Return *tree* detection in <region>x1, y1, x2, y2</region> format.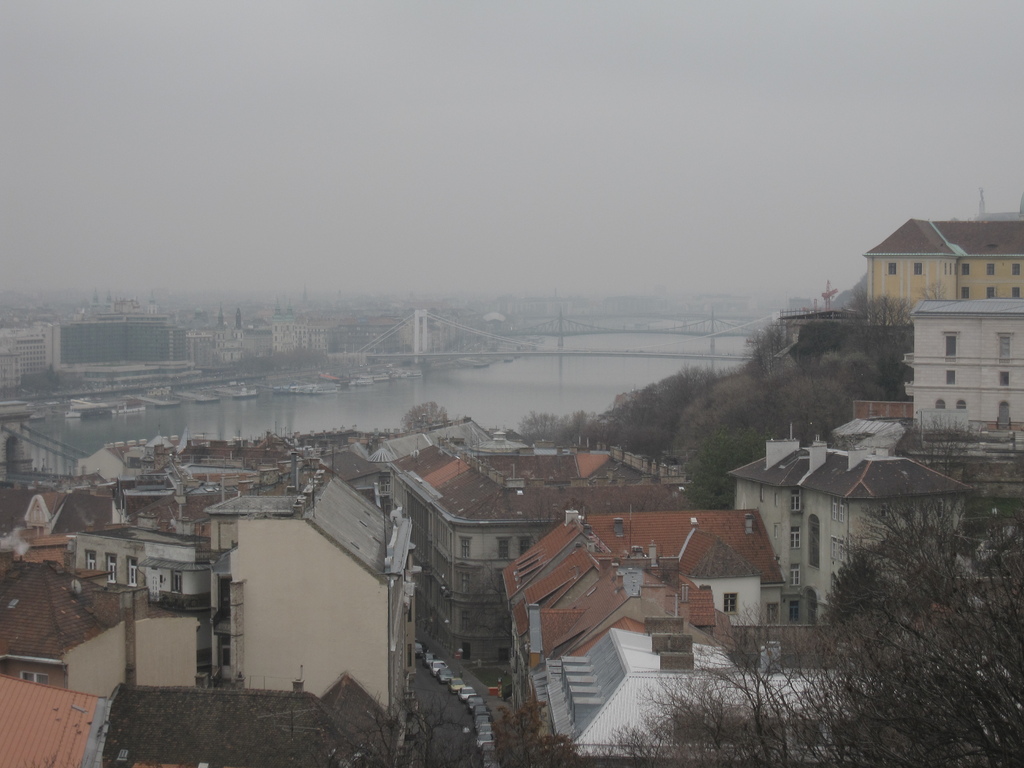
<region>483, 407, 1023, 767</region>.
